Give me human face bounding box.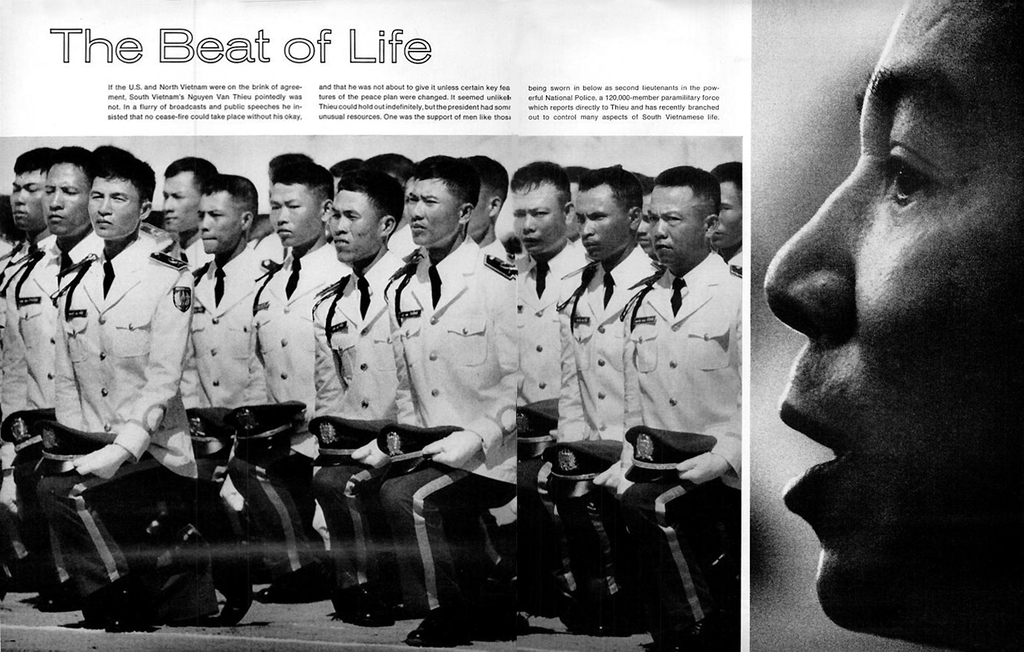
[left=402, top=167, right=457, bottom=260].
